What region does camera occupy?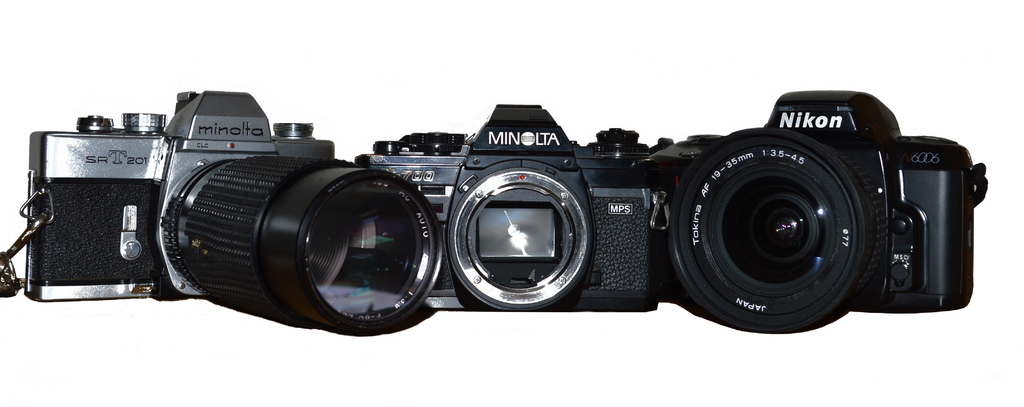
select_region(649, 88, 970, 336).
